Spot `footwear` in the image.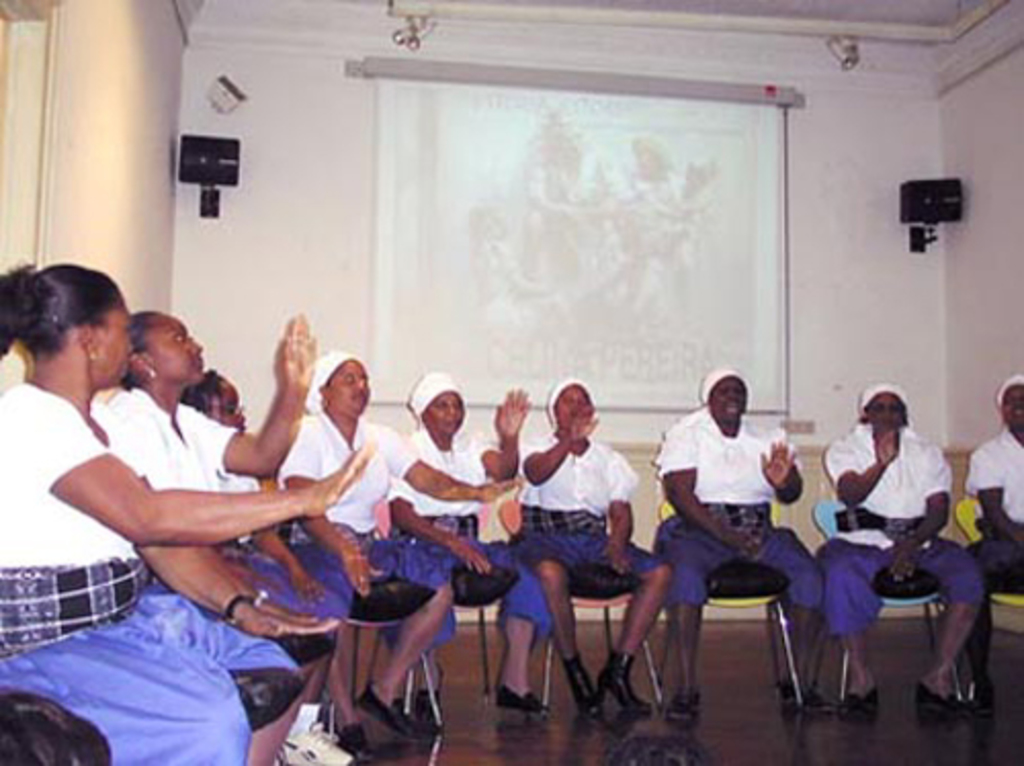
`footwear` found at (x1=664, y1=688, x2=694, y2=727).
